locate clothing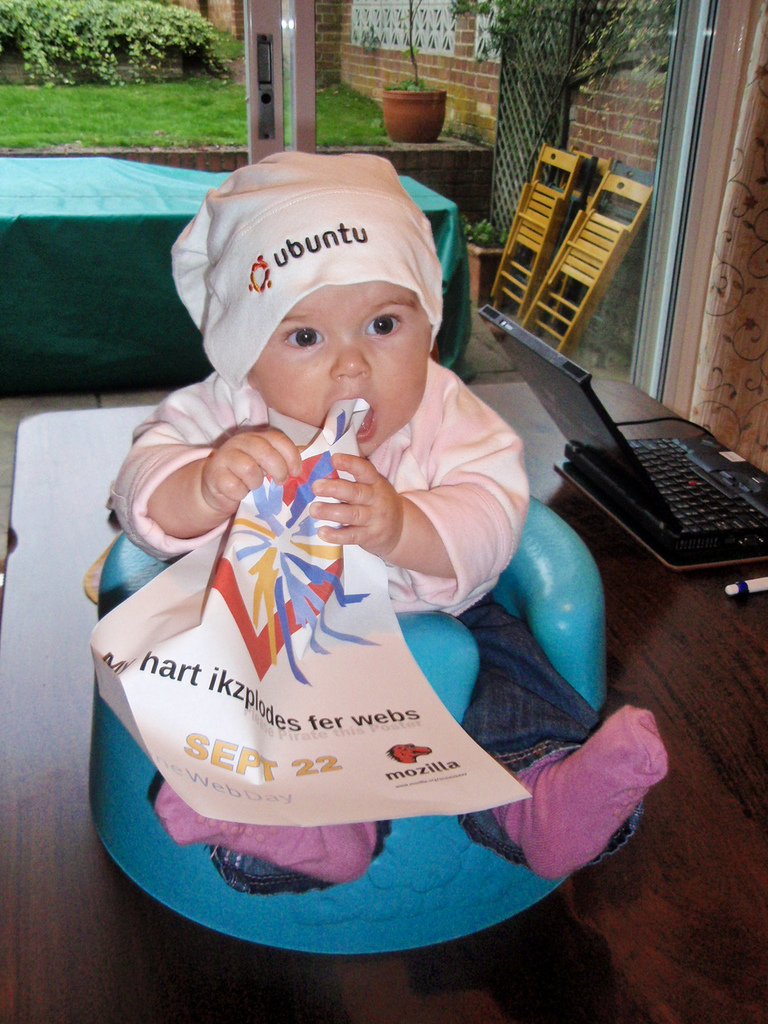
region(162, 145, 451, 388)
